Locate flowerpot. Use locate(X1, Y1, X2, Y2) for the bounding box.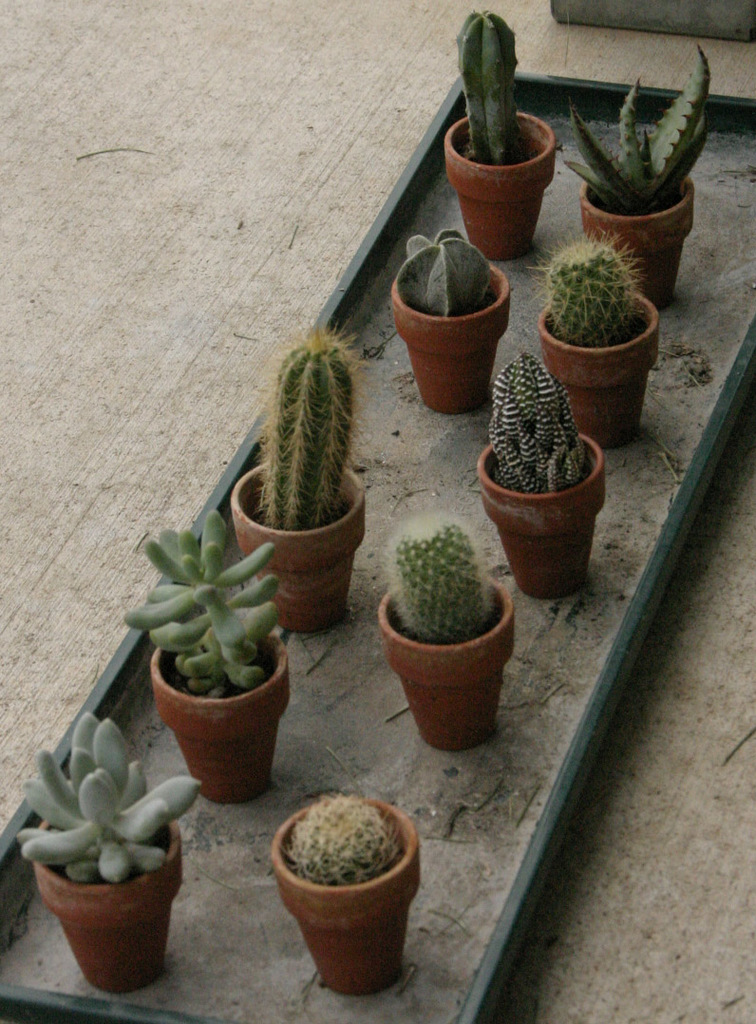
locate(233, 459, 368, 635).
